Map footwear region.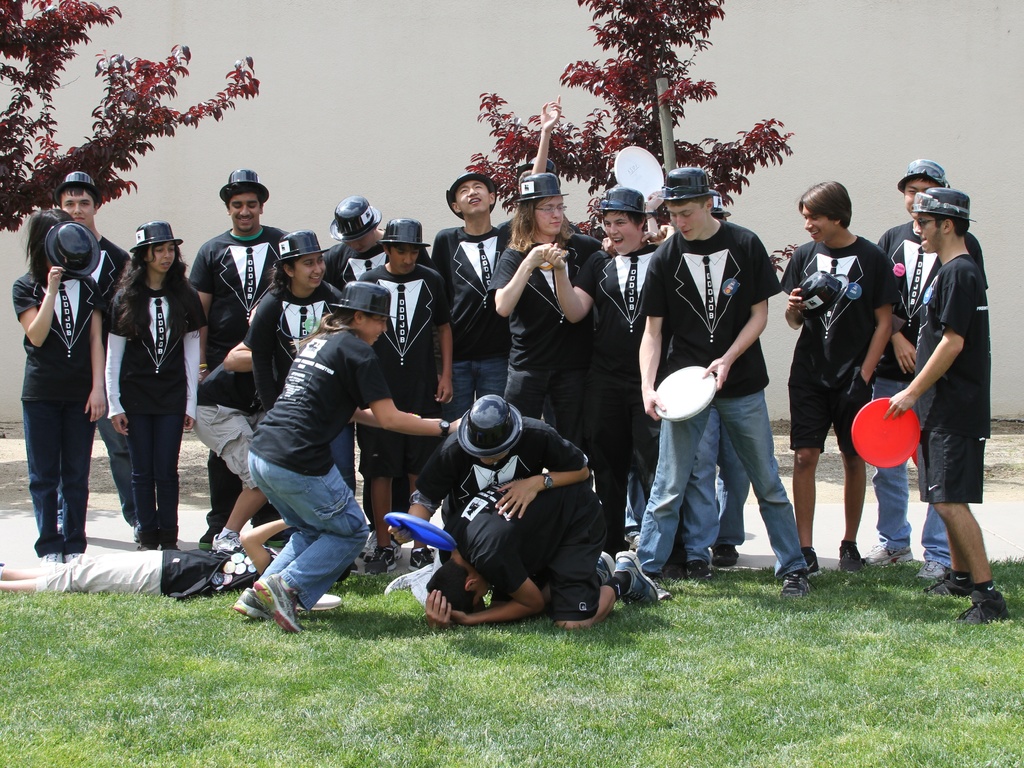
Mapped to locate(232, 589, 275, 616).
